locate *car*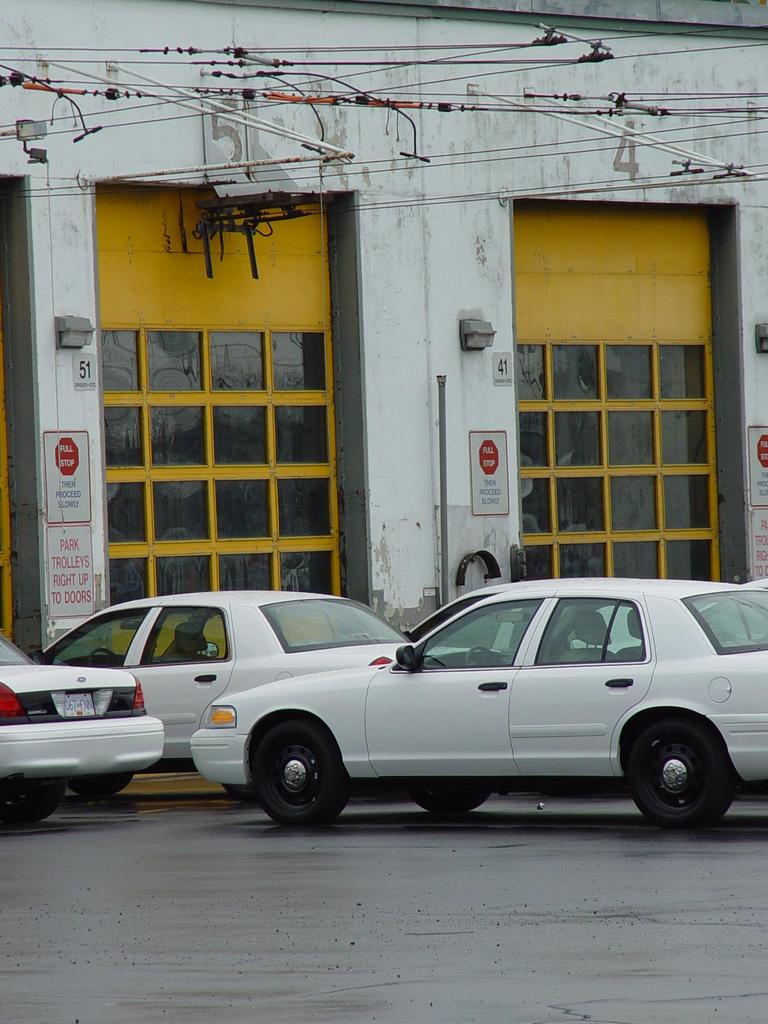
0/627/171/824
